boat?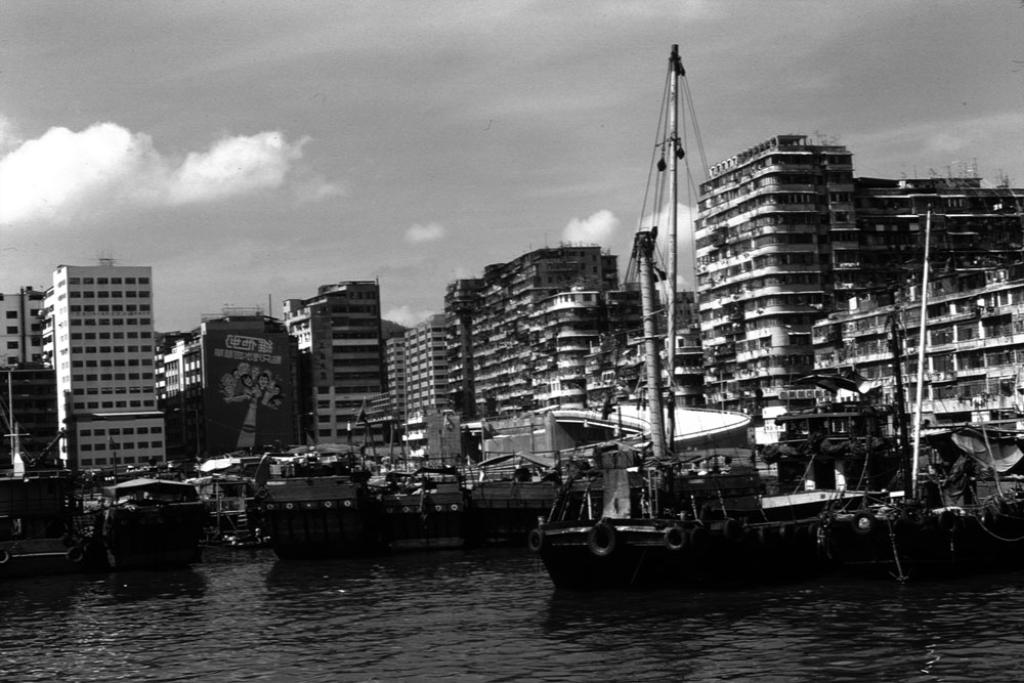
[518, 386, 925, 581]
